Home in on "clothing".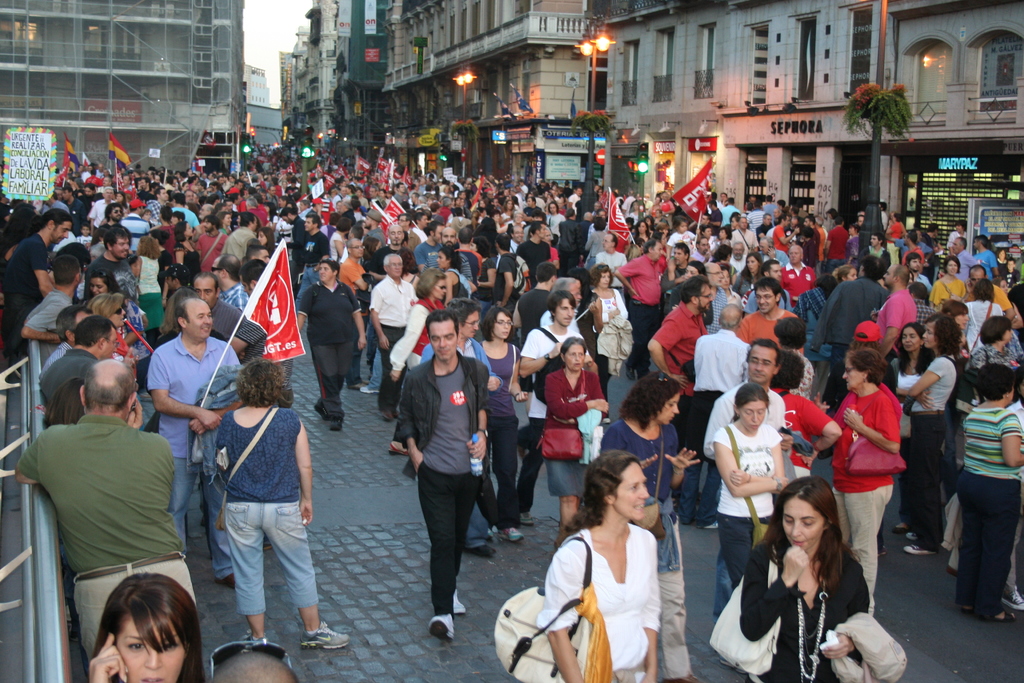
Homed in at select_region(526, 240, 547, 281).
